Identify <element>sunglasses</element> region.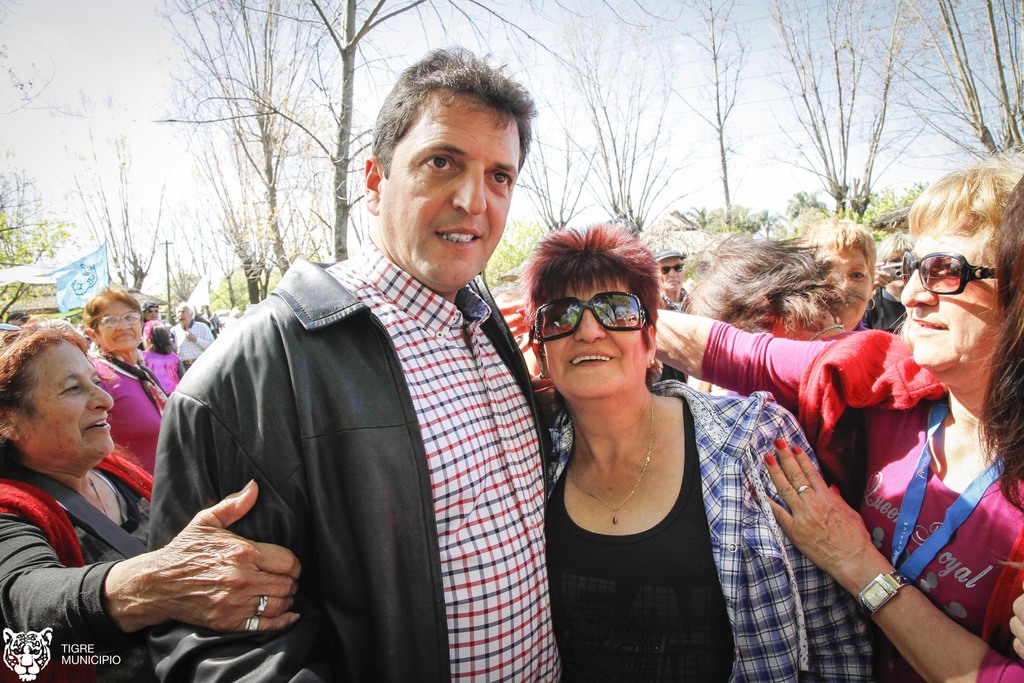
Region: 904, 254, 996, 298.
